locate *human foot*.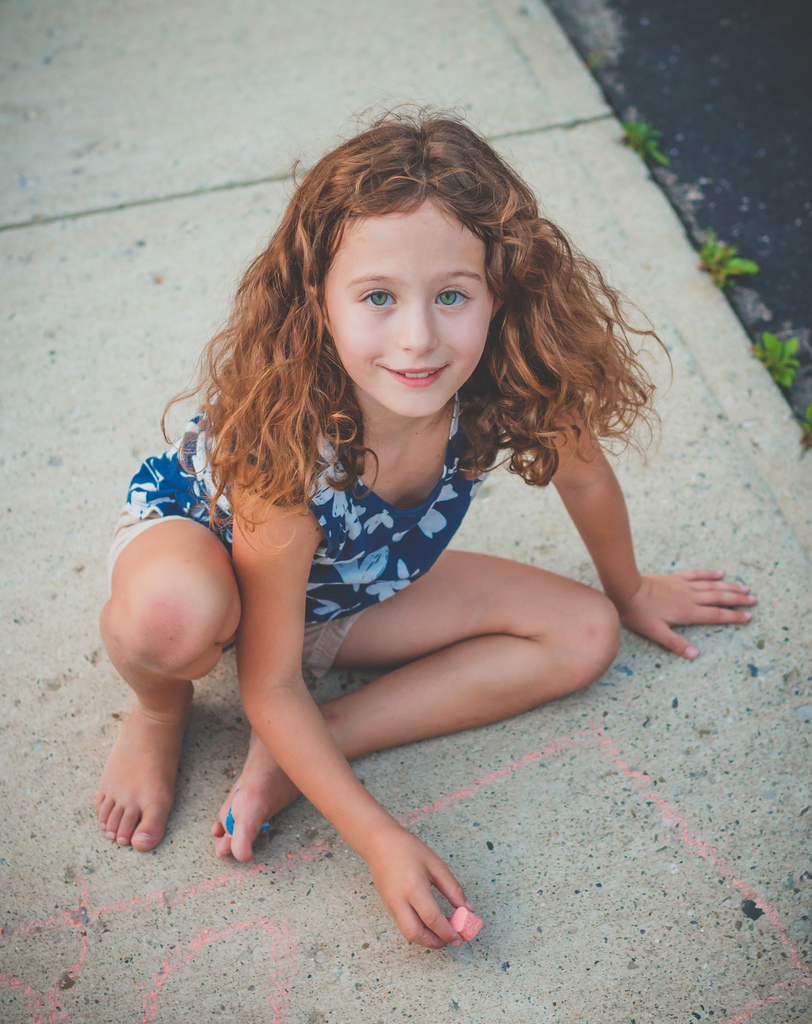
Bounding box: x1=79 y1=684 x2=193 y2=861.
